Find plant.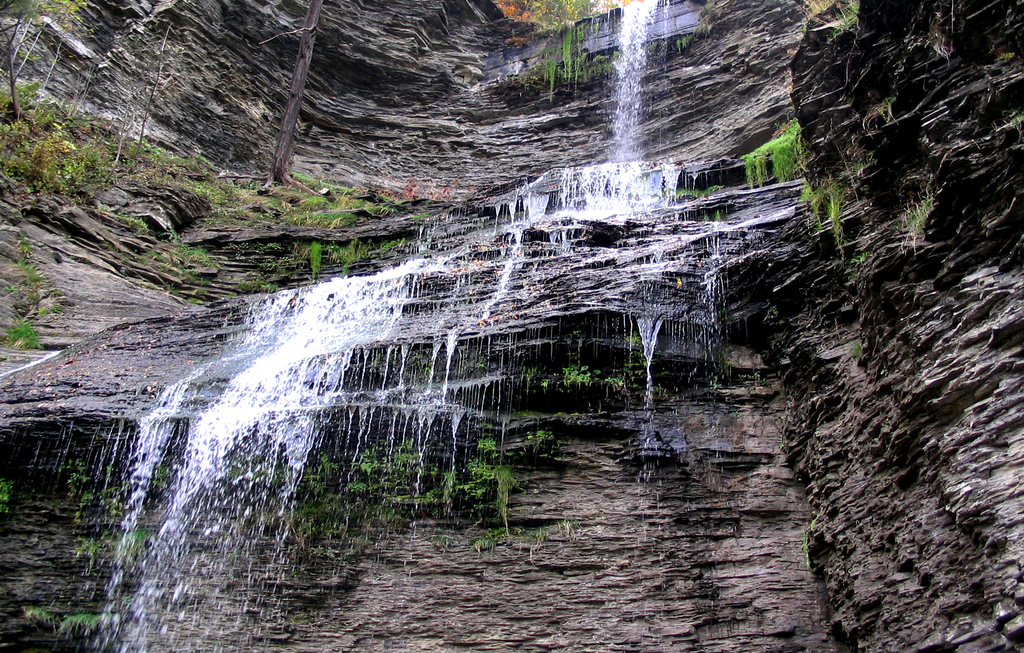
bbox=(731, 119, 824, 194).
